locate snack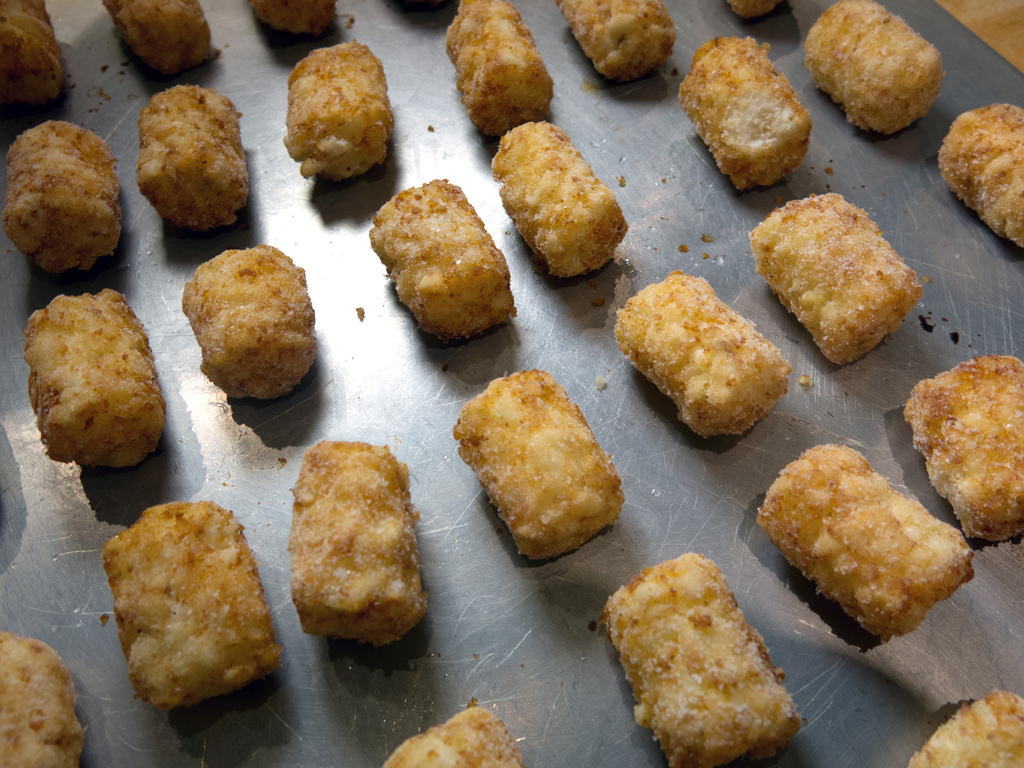
493/125/624/278
